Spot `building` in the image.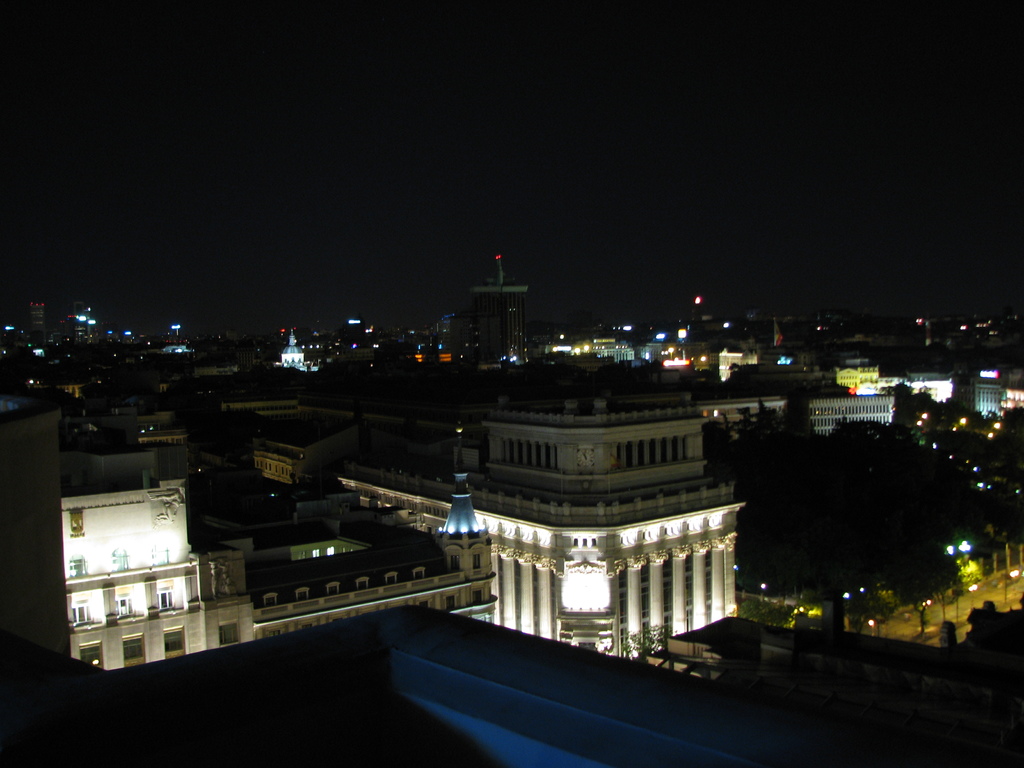
`building` found at (250,392,752,669).
